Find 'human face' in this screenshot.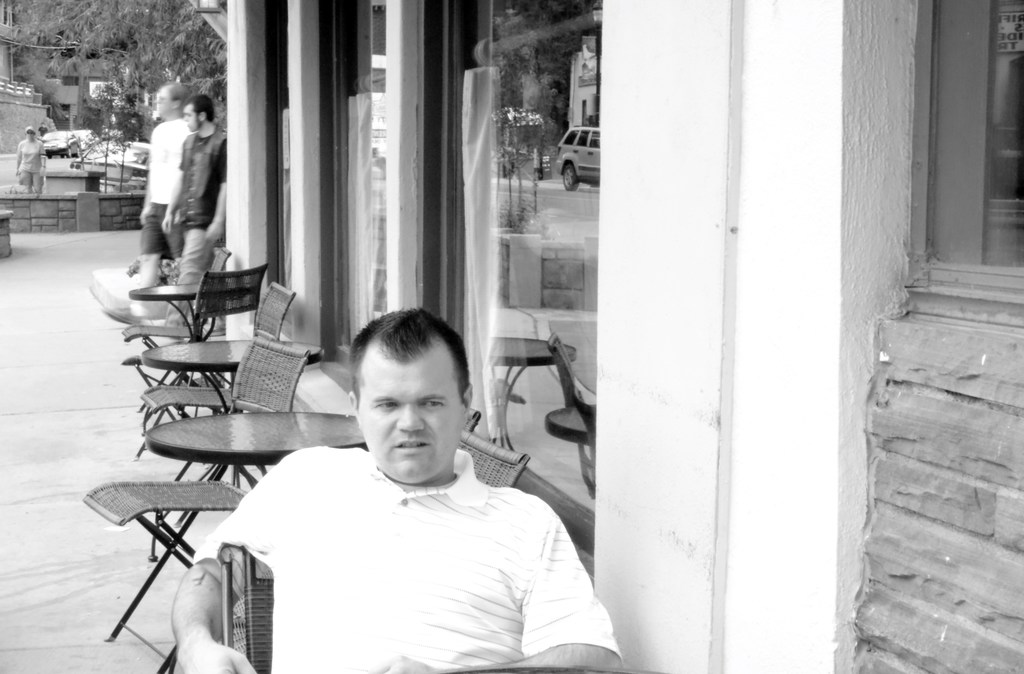
The bounding box for 'human face' is left=155, top=88, right=173, bottom=119.
